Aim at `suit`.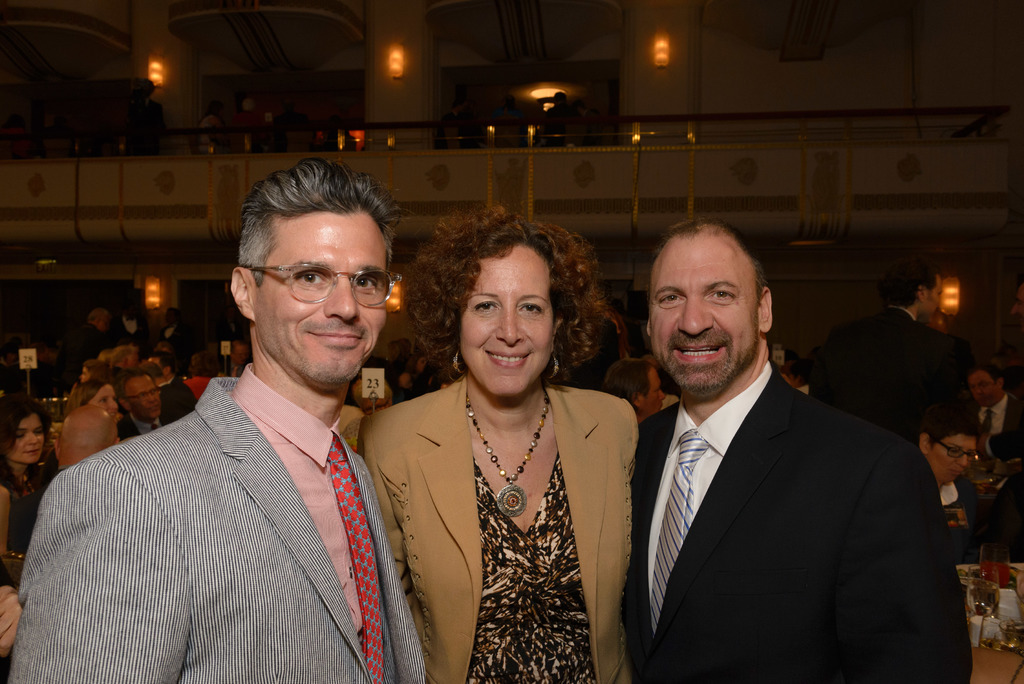
Aimed at 611,280,969,678.
